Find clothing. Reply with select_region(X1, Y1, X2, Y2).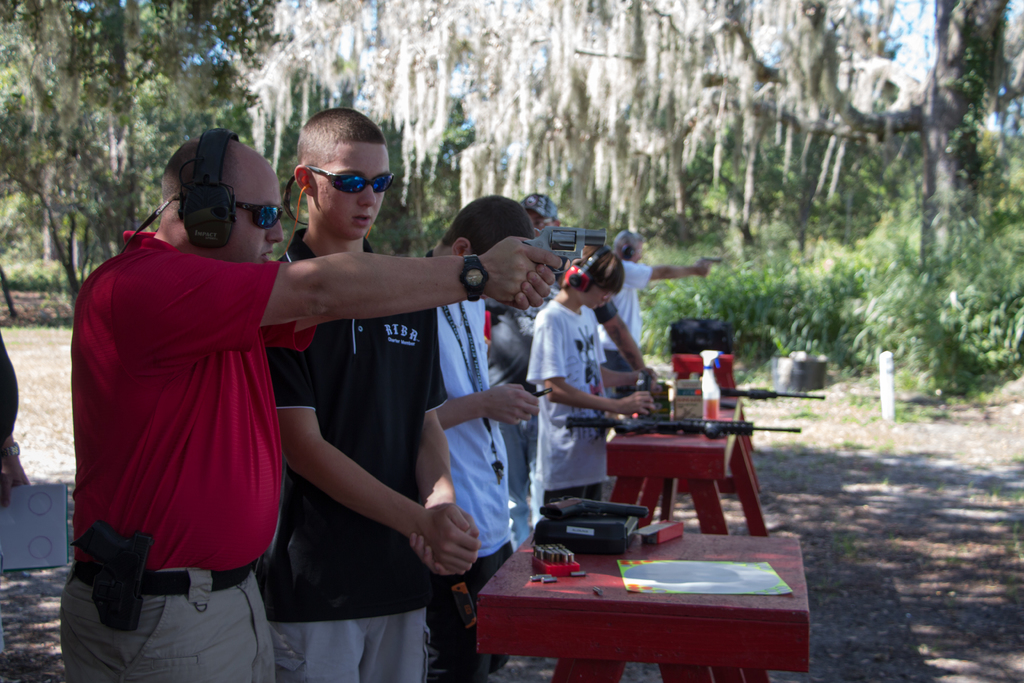
select_region(614, 259, 653, 374).
